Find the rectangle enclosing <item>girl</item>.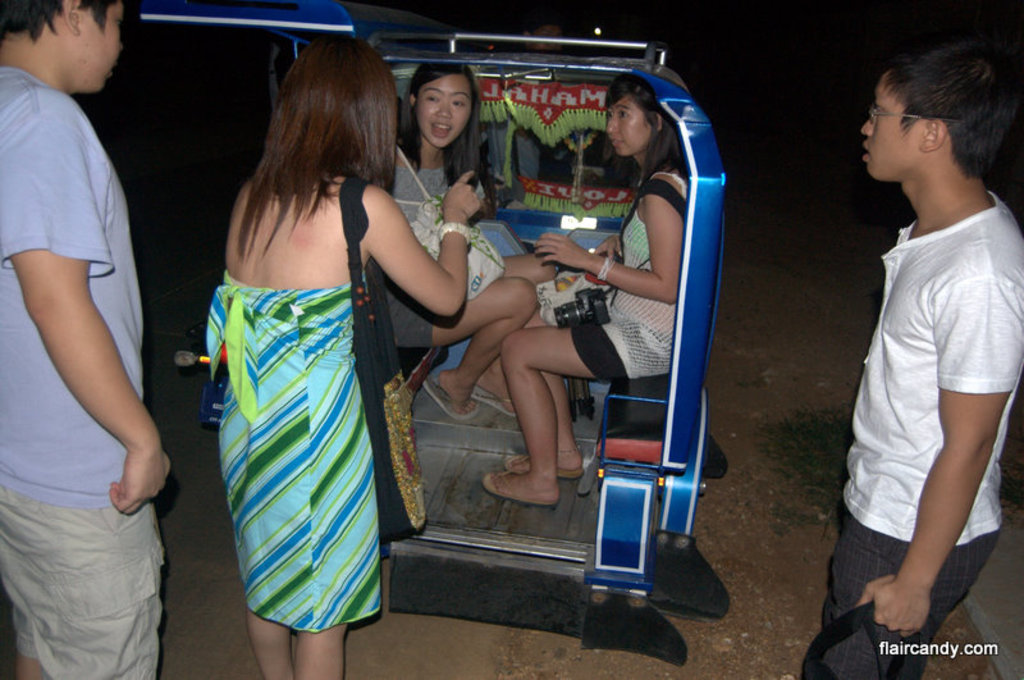
pyautogui.locateOnScreen(394, 64, 563, 421).
